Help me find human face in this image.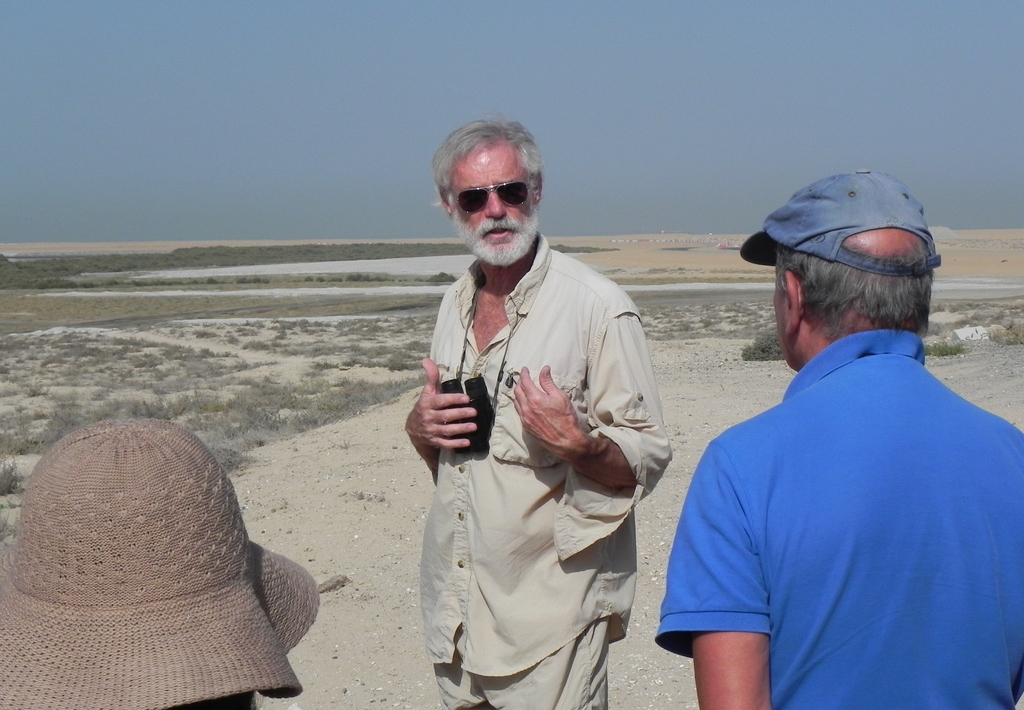
Found it: pyautogui.locateOnScreen(448, 147, 536, 264).
